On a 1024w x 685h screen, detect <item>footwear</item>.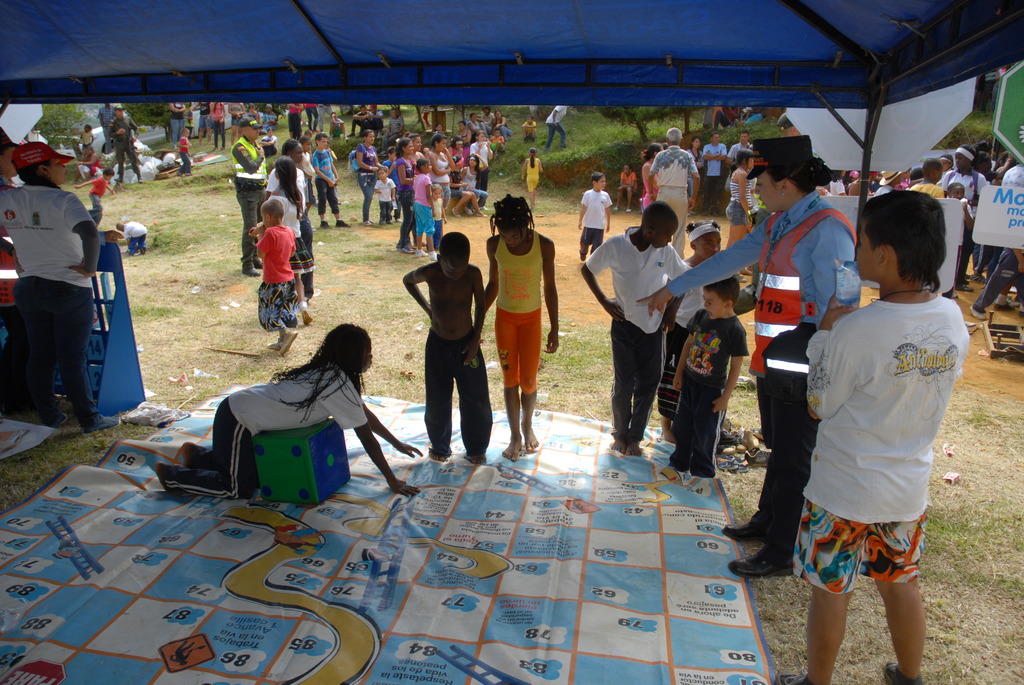
(452,207,460,217).
